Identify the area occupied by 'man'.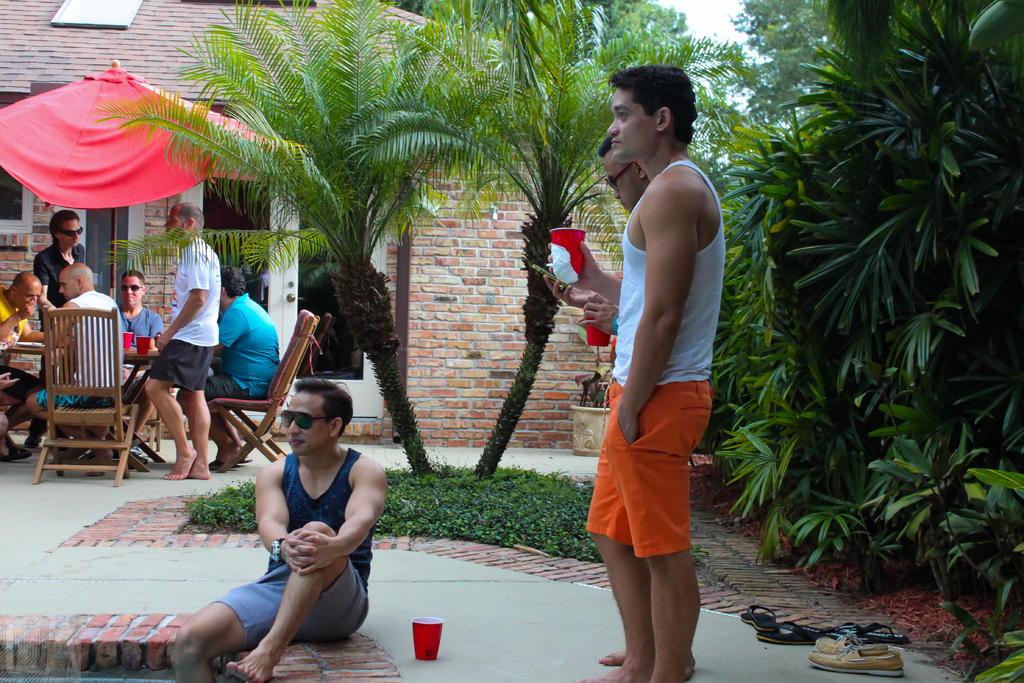
Area: 26/262/120/476.
